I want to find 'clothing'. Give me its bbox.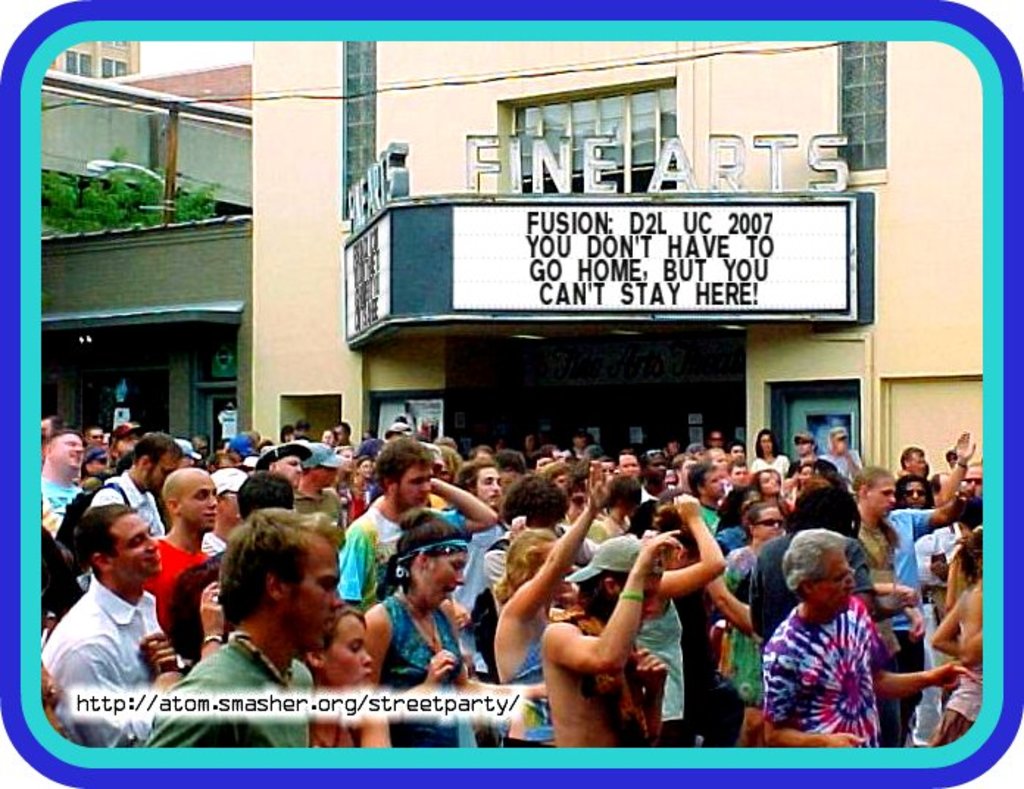
box(337, 506, 402, 598).
